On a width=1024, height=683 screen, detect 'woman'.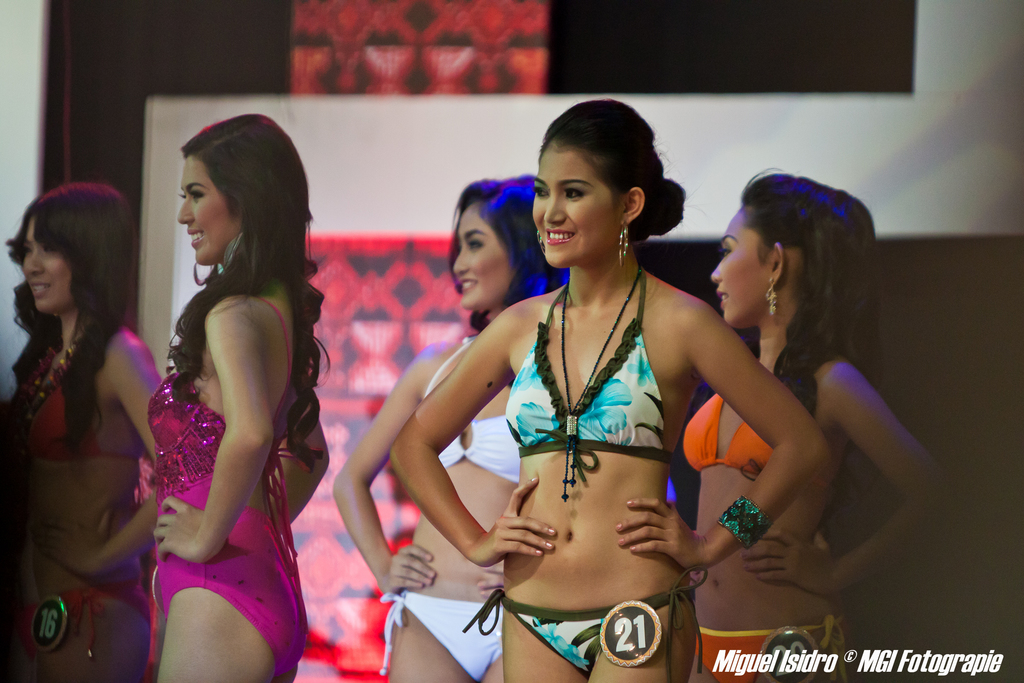
l=328, t=169, r=569, b=679.
